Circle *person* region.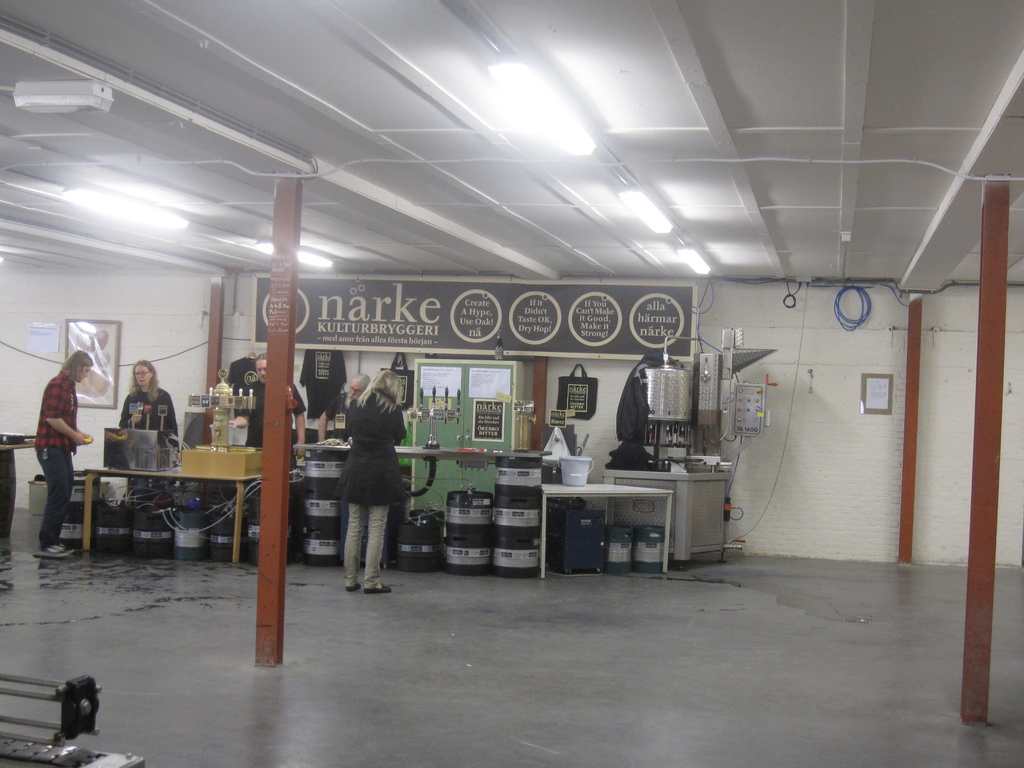
Region: <region>243, 356, 308, 465</region>.
